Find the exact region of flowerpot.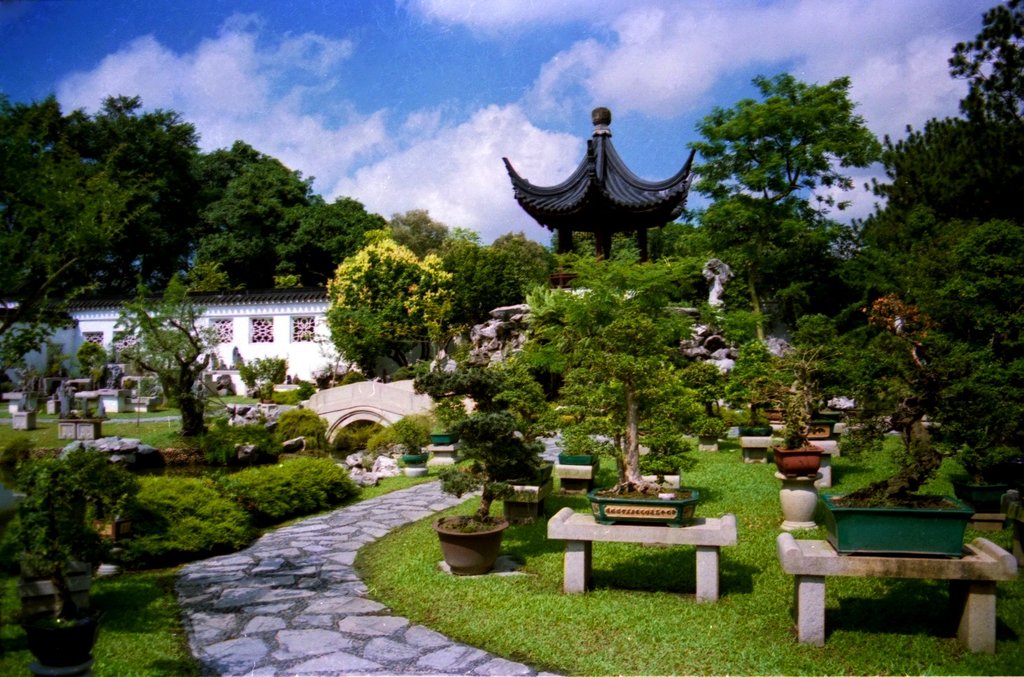
Exact region: (432,429,458,446).
